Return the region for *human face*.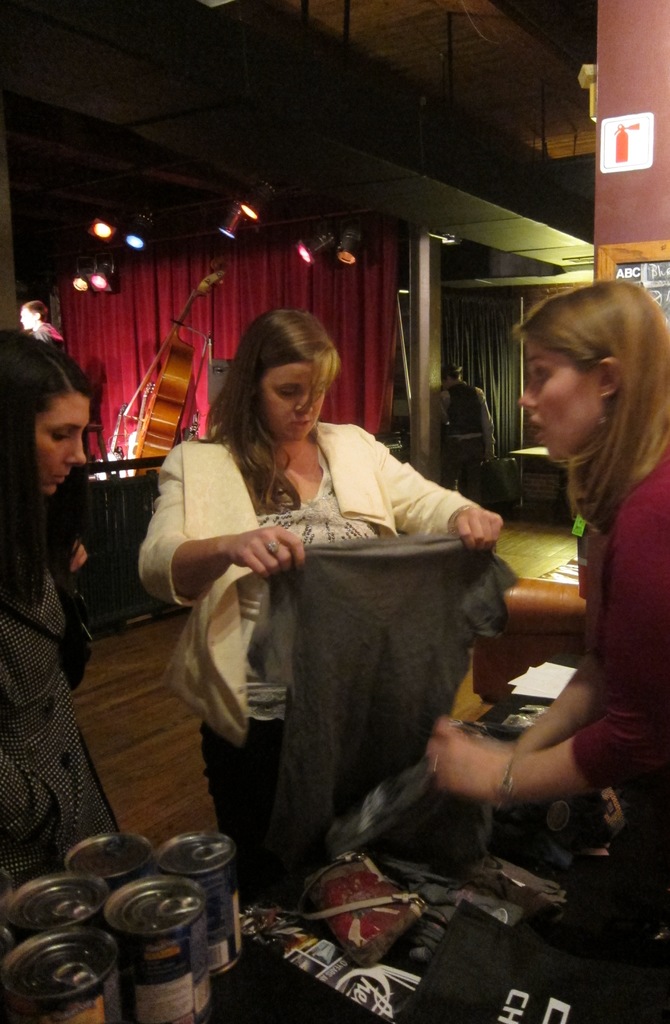
box(519, 339, 604, 461).
